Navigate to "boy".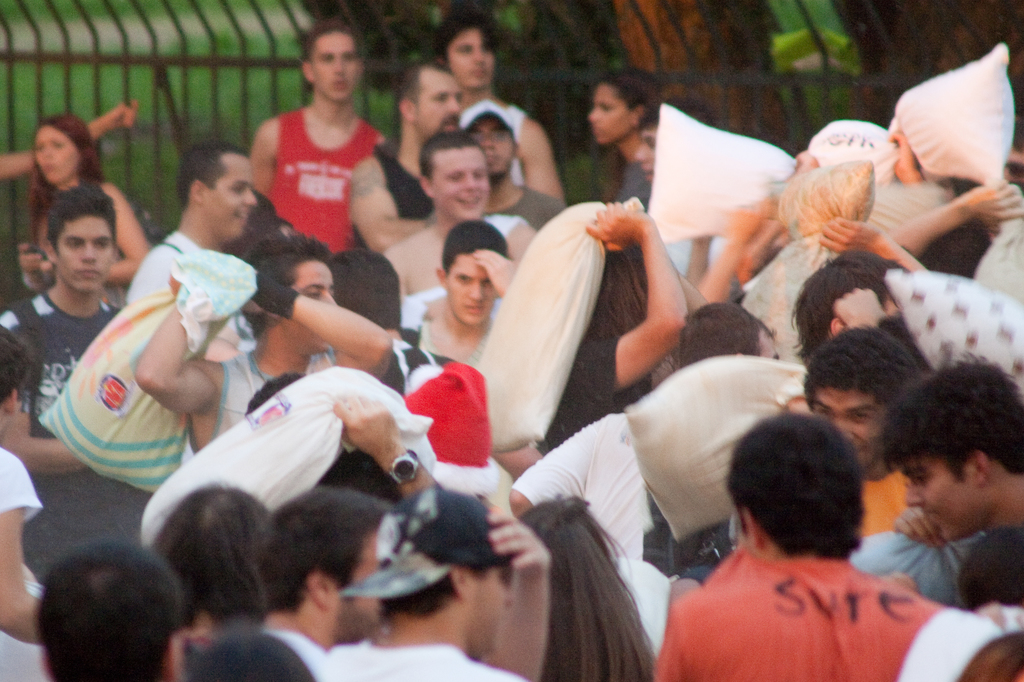
Navigation target: select_region(890, 358, 1023, 612).
